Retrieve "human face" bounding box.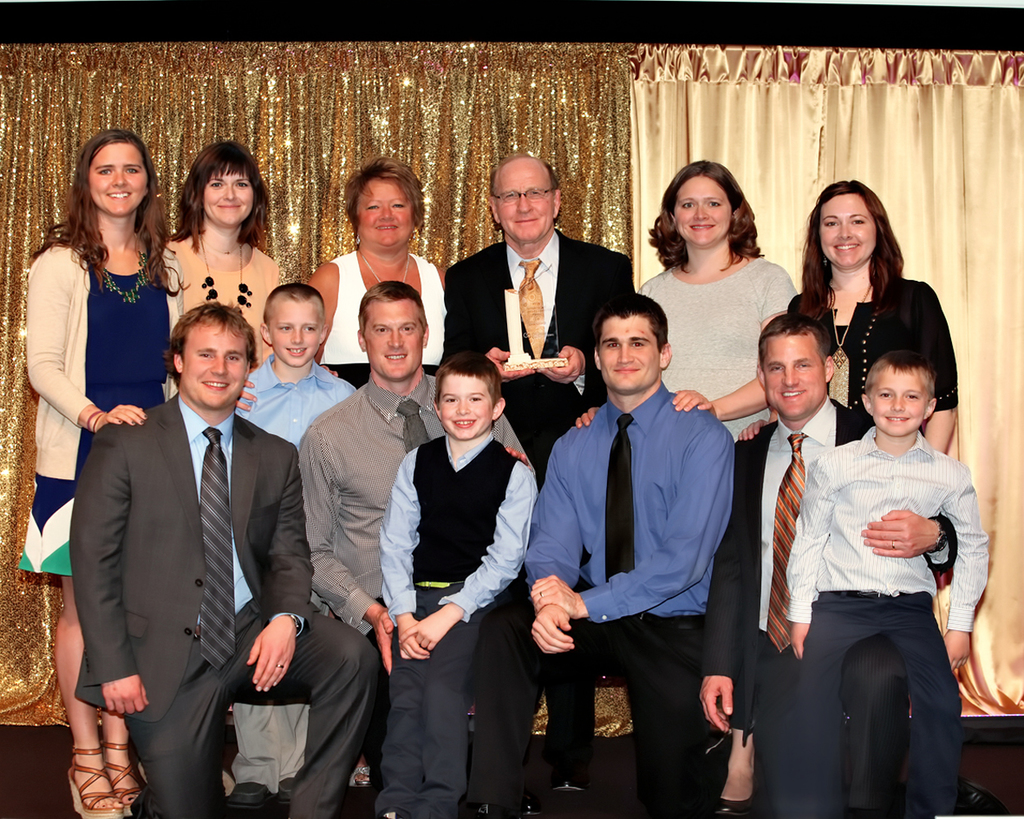
Bounding box: 365:305:424:374.
